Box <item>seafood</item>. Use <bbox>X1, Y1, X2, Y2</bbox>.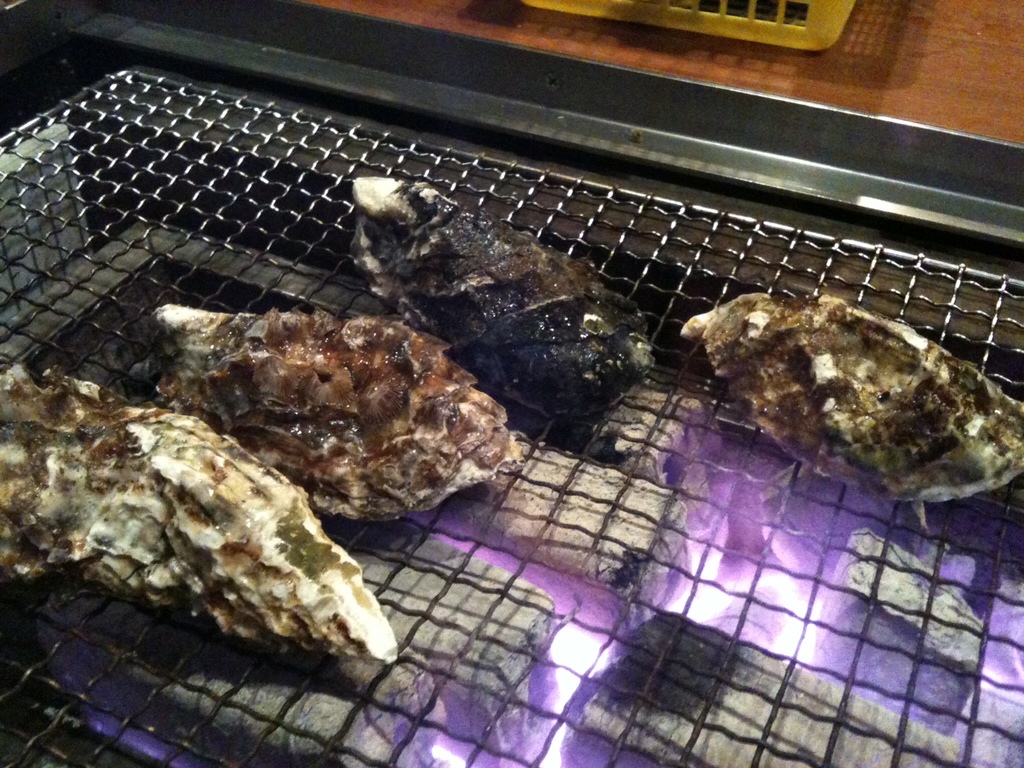
<bbox>680, 292, 1023, 528</bbox>.
